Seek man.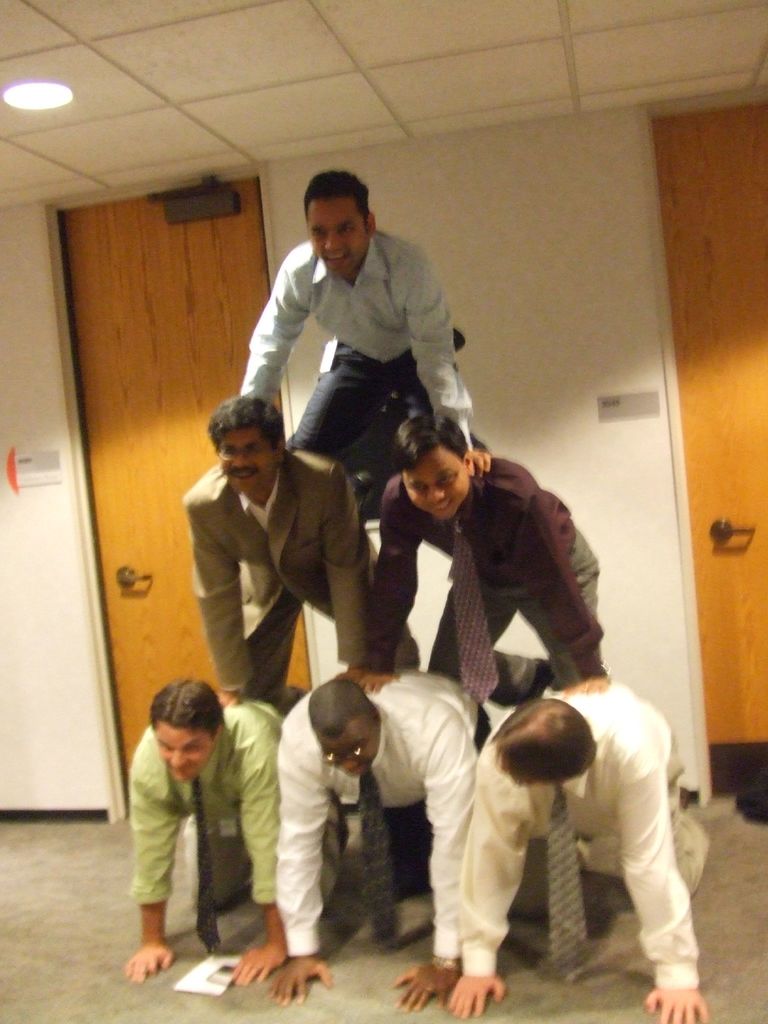
bbox=(177, 396, 422, 707).
